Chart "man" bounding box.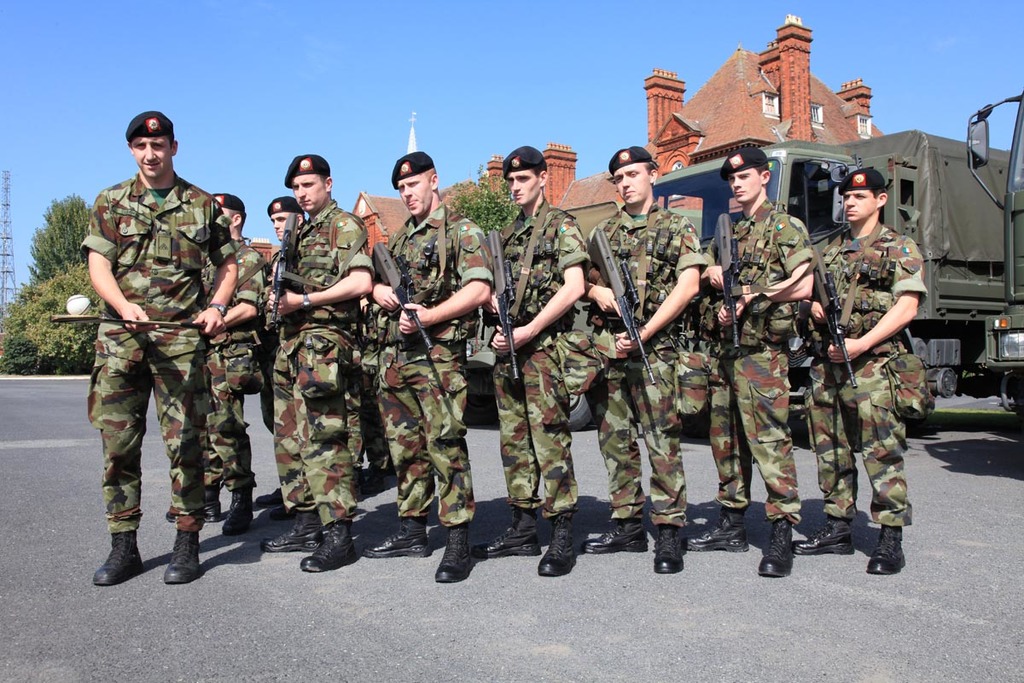
Charted: (left=689, top=149, right=815, bottom=575).
